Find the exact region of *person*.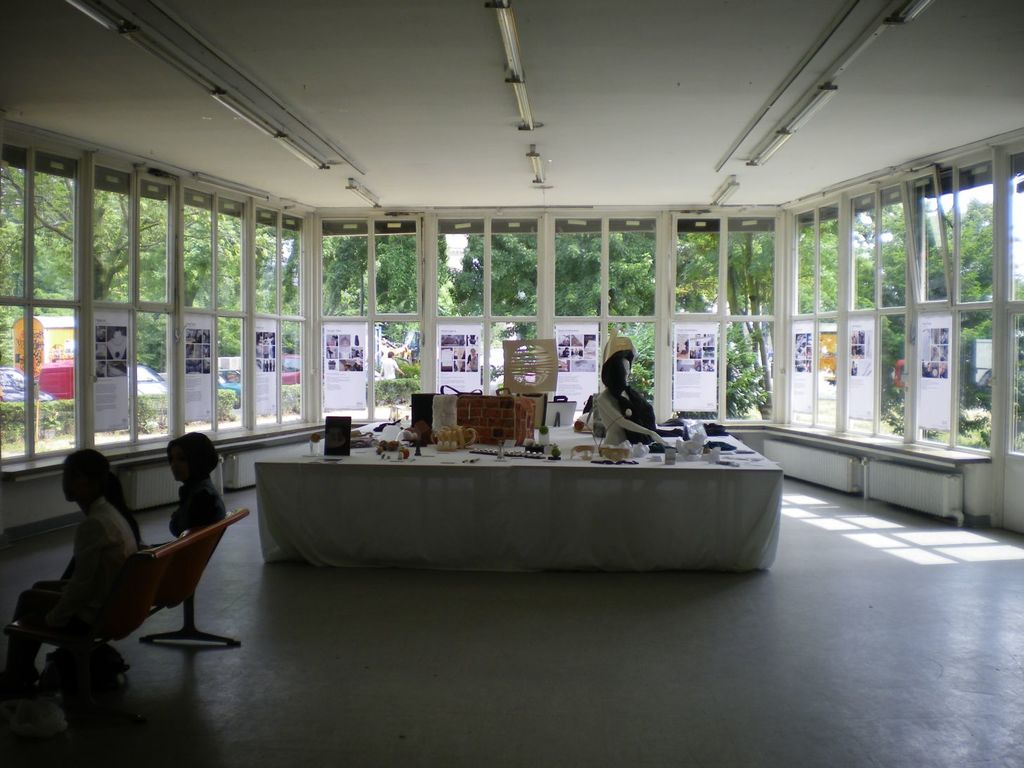
Exact region: (x1=0, y1=451, x2=141, y2=700).
